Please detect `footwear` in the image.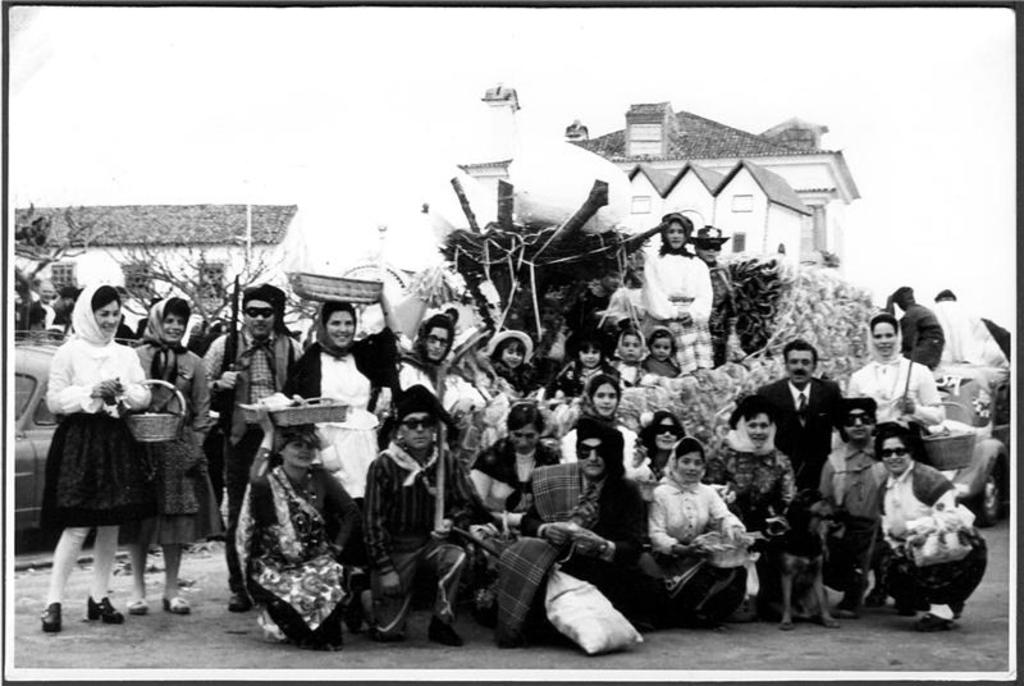
bbox(777, 616, 792, 631).
